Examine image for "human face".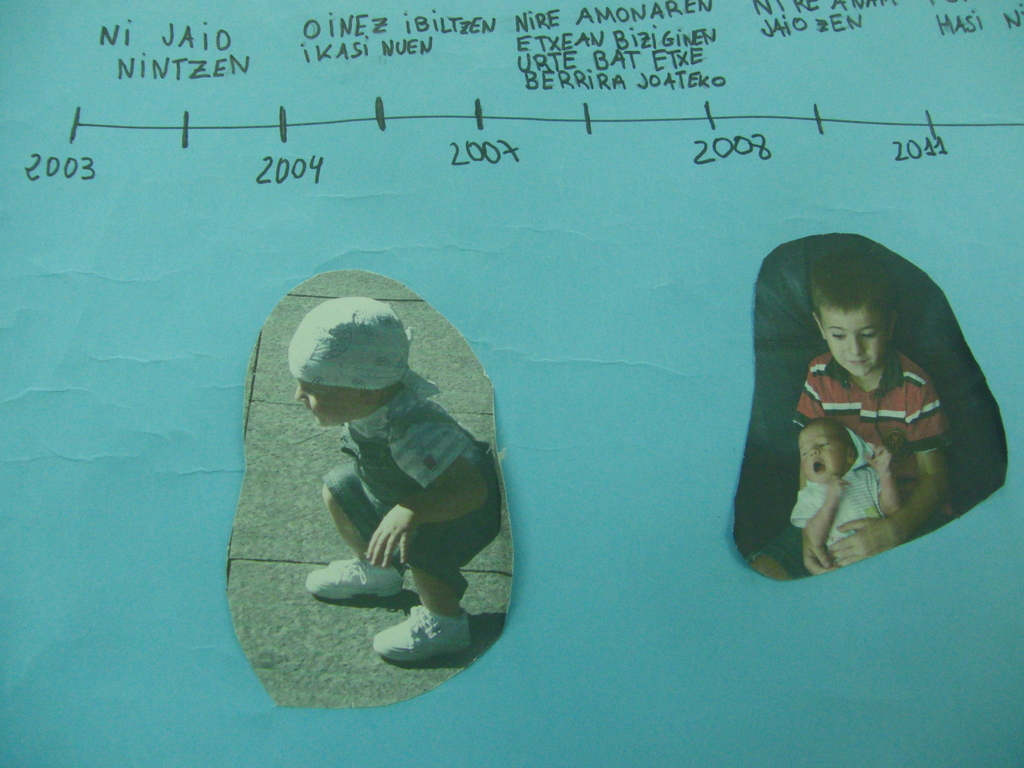
Examination result: BBox(292, 380, 375, 428).
